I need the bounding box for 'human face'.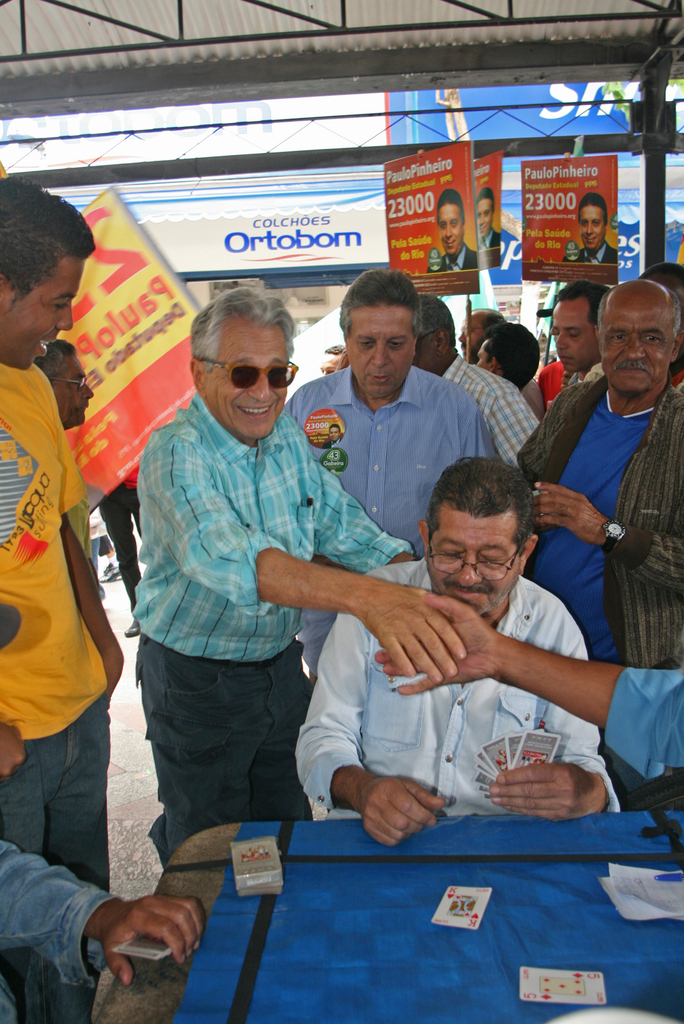
Here it is: {"x1": 578, "y1": 202, "x2": 608, "y2": 249}.
